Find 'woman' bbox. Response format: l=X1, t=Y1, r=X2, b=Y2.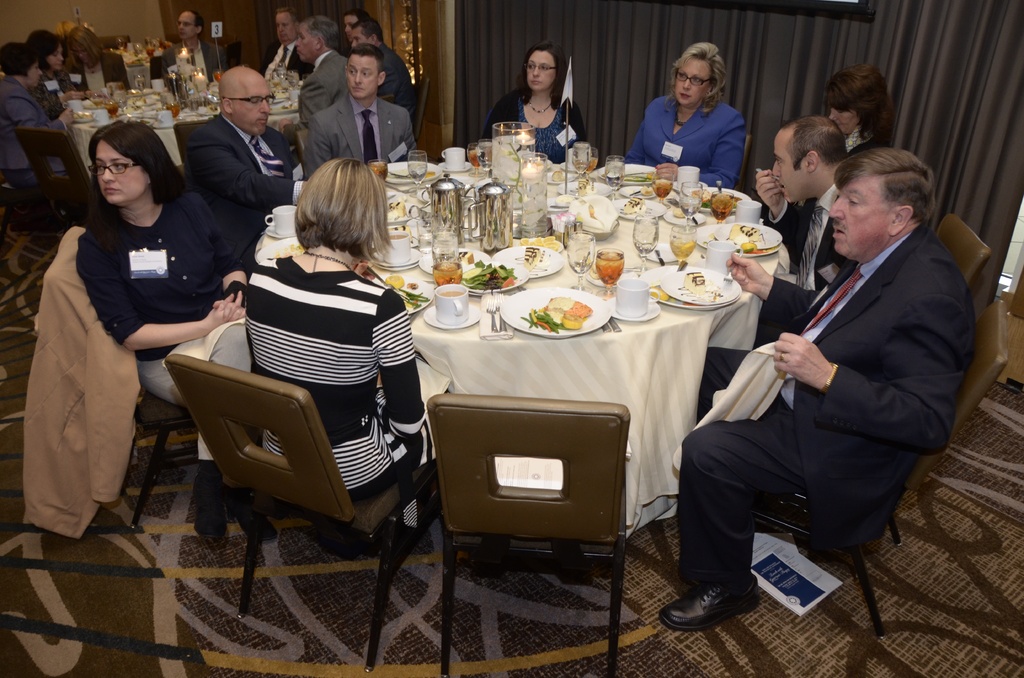
l=240, t=155, r=435, b=560.
